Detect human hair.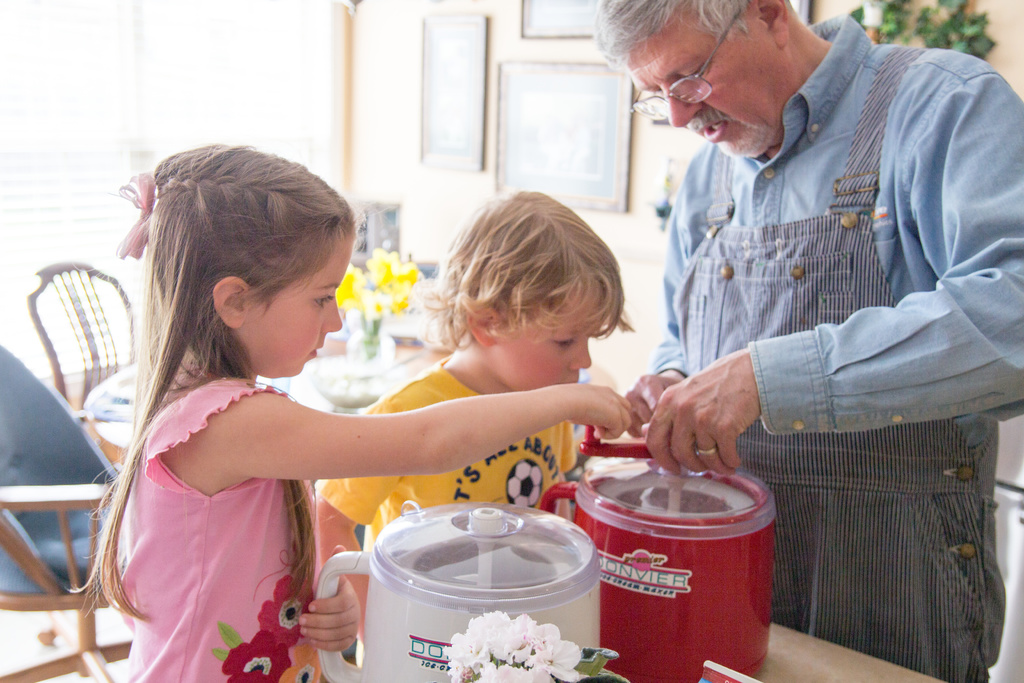
Detected at bbox=(422, 194, 628, 370).
